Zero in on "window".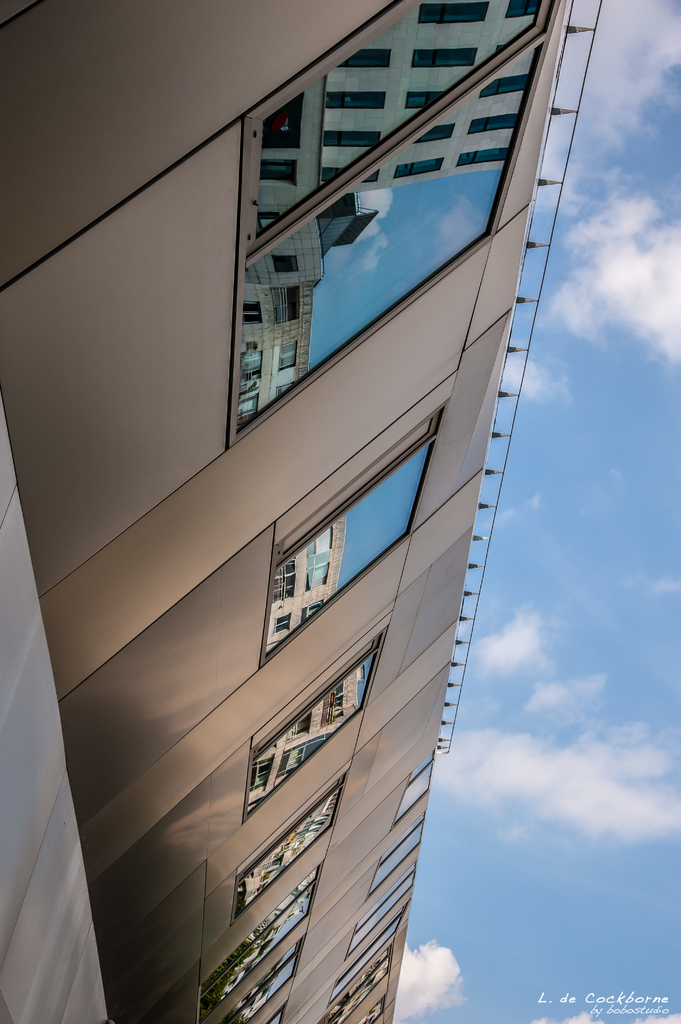
Zeroed in: Rect(322, 132, 380, 150).
